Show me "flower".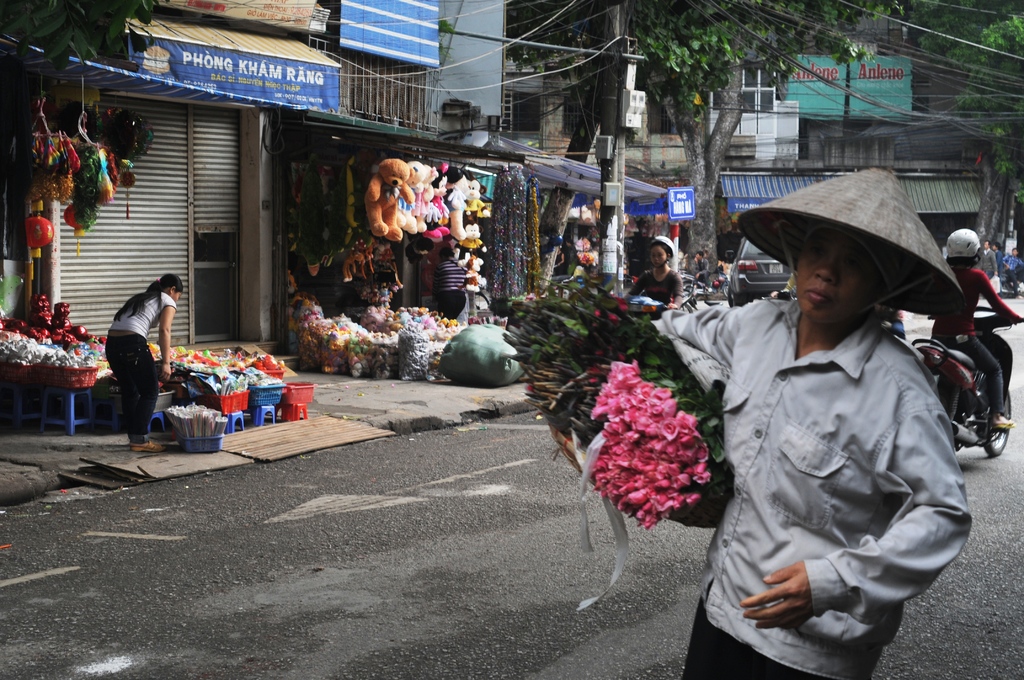
"flower" is here: [x1=656, y1=416, x2=678, y2=442].
